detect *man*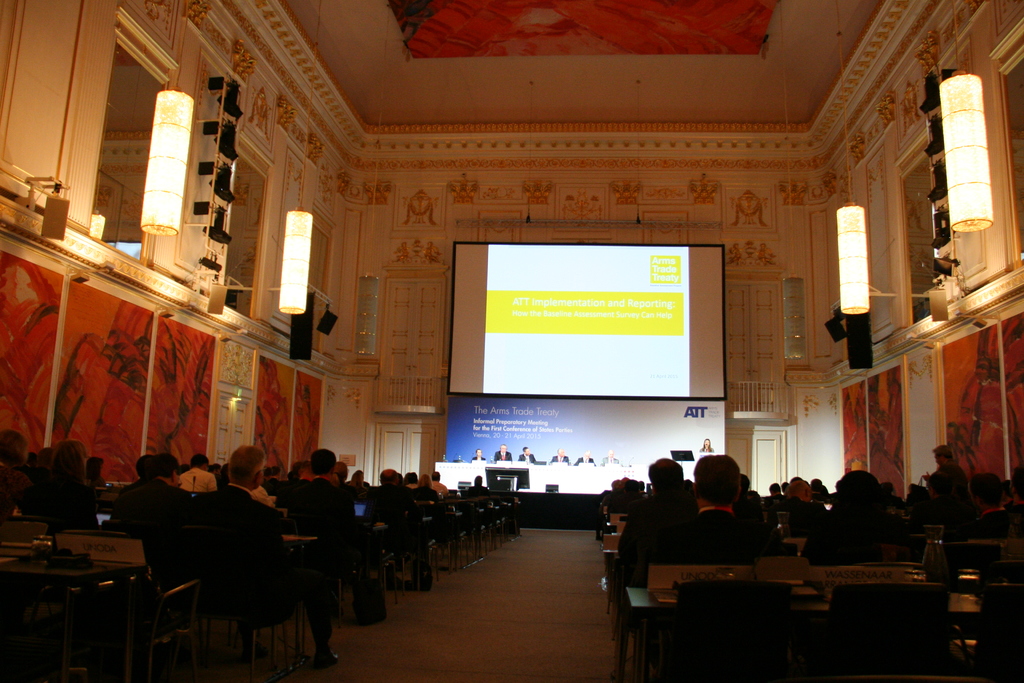
crop(550, 449, 567, 461)
